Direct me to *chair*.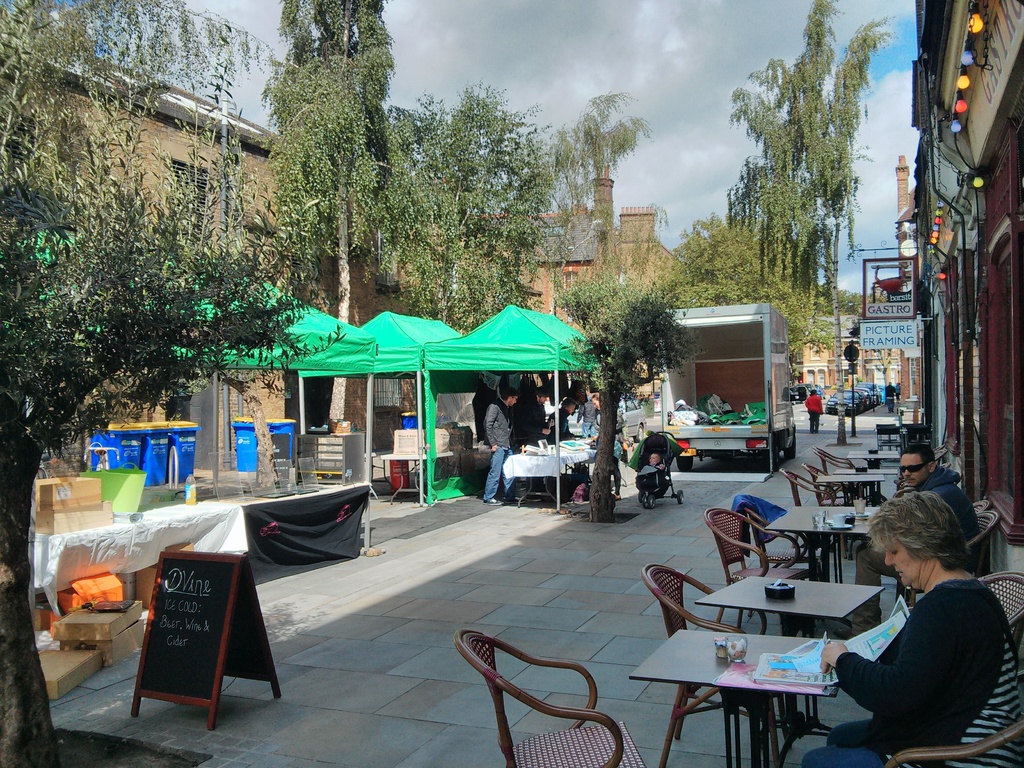
Direction: crop(777, 468, 840, 557).
